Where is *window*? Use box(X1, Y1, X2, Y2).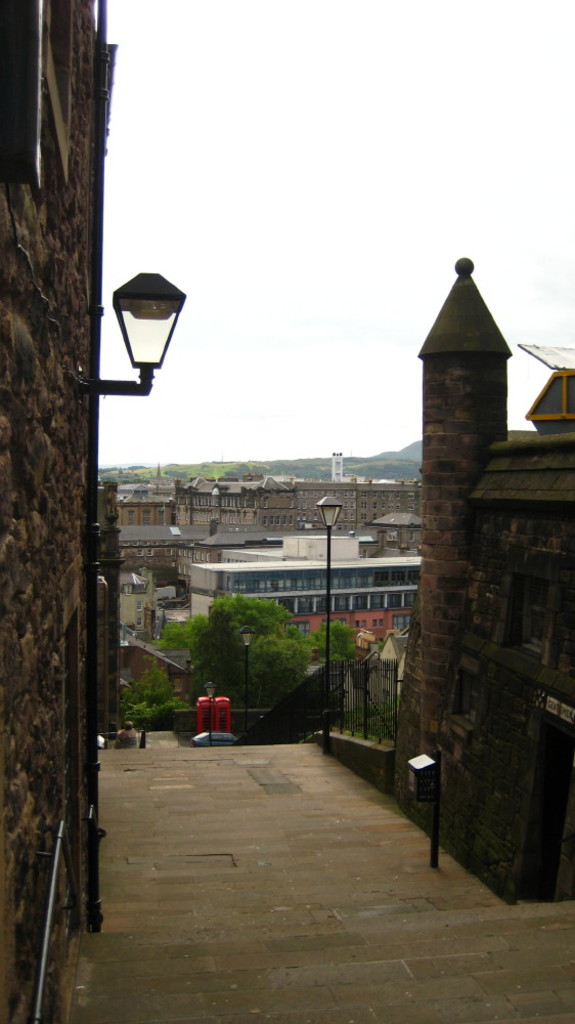
box(511, 546, 570, 655).
